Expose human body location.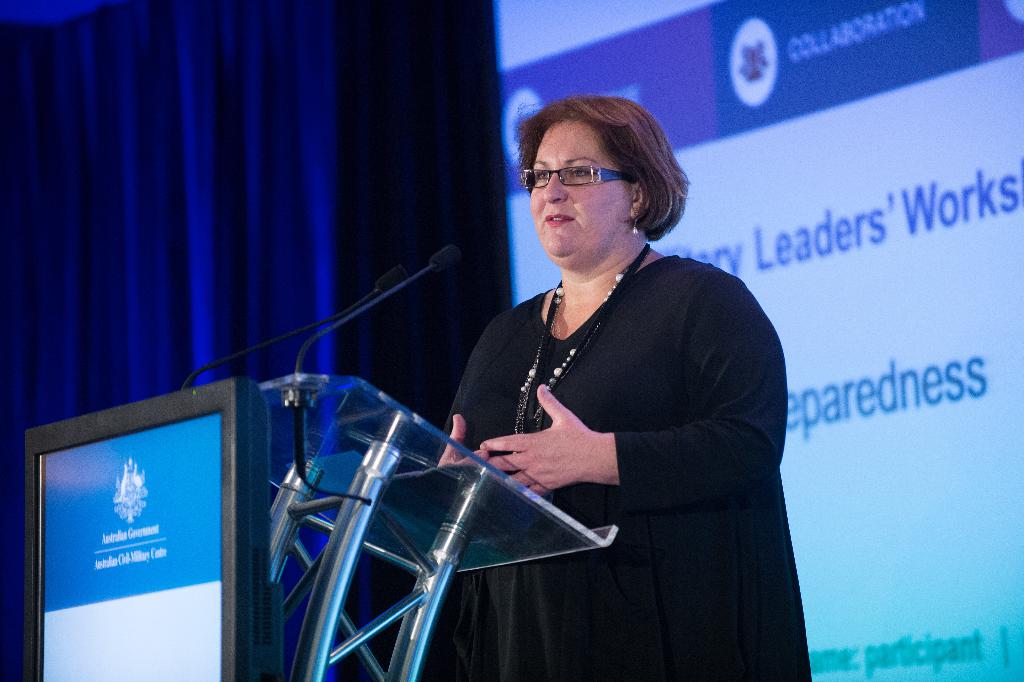
Exposed at (left=447, top=96, right=779, bottom=679).
